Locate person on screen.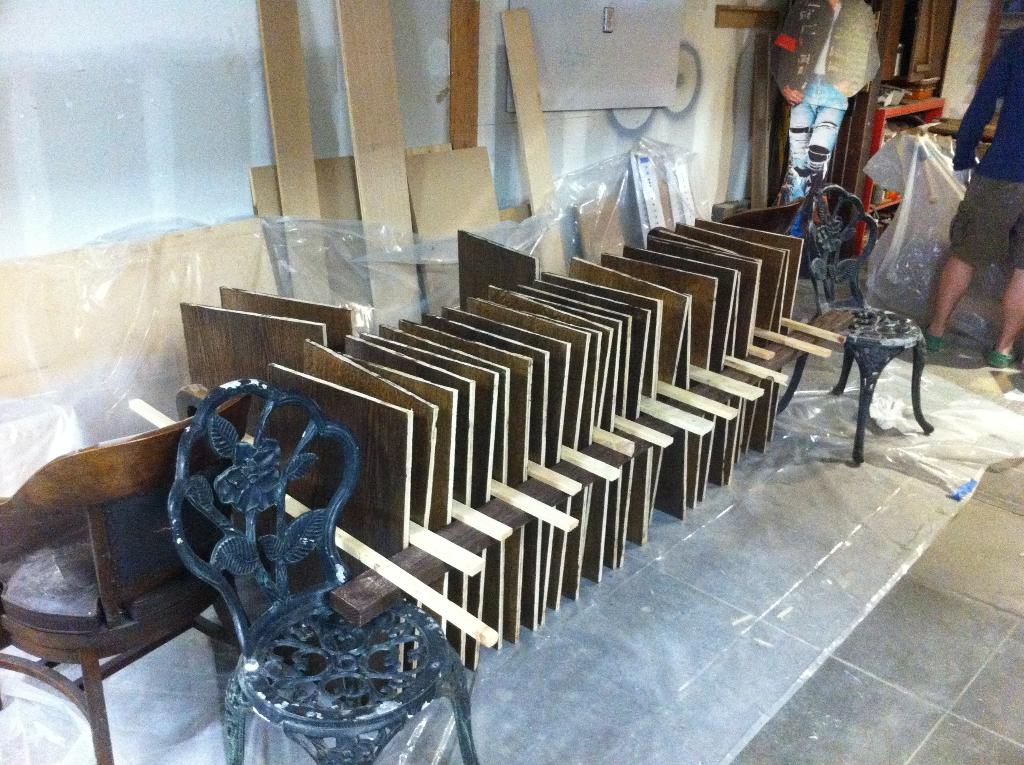
On screen at box(776, 33, 885, 240).
